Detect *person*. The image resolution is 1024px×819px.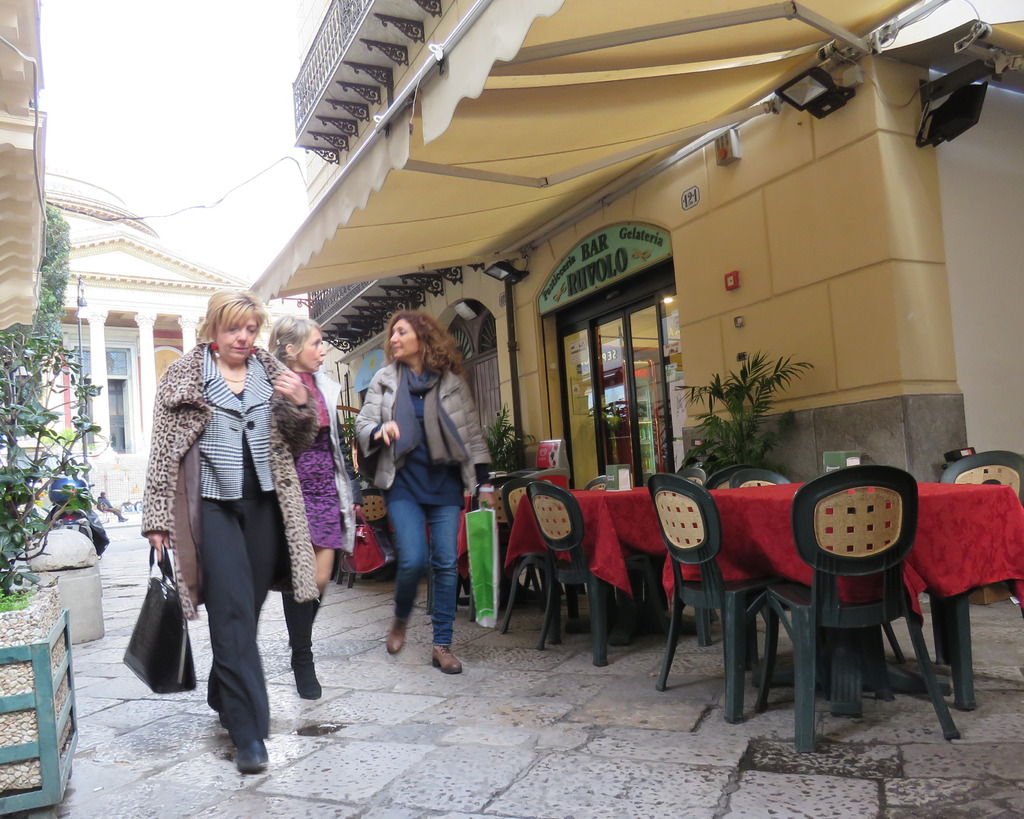
bbox(265, 311, 341, 702).
